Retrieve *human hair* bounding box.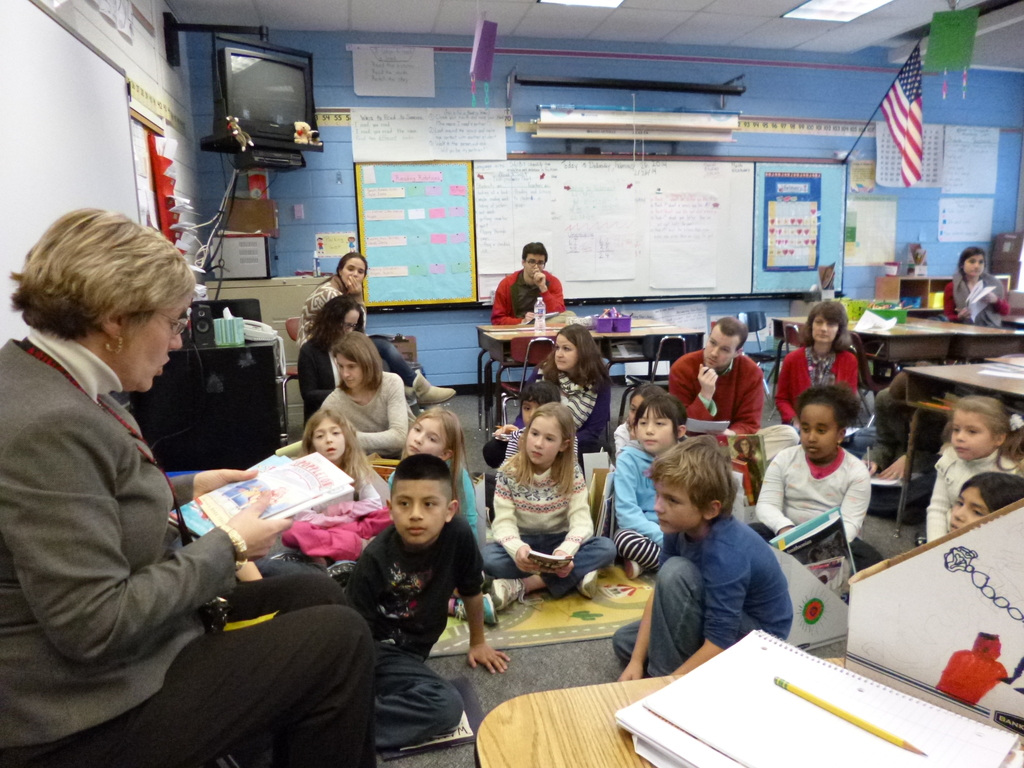
Bounding box: left=644, top=431, right=742, bottom=522.
